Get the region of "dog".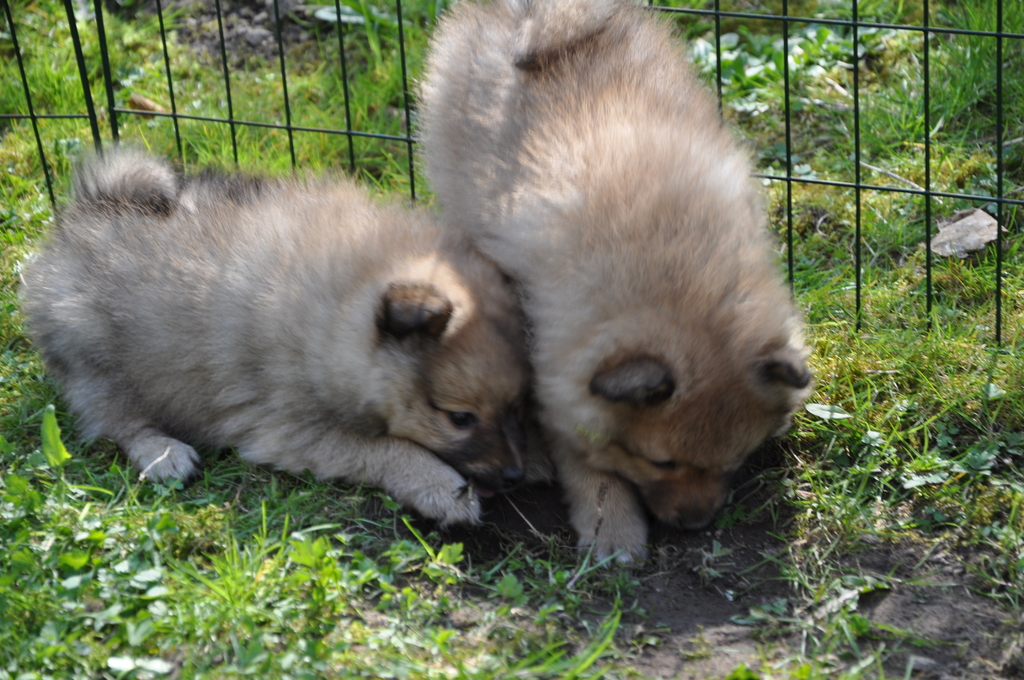
box=[411, 0, 814, 575].
